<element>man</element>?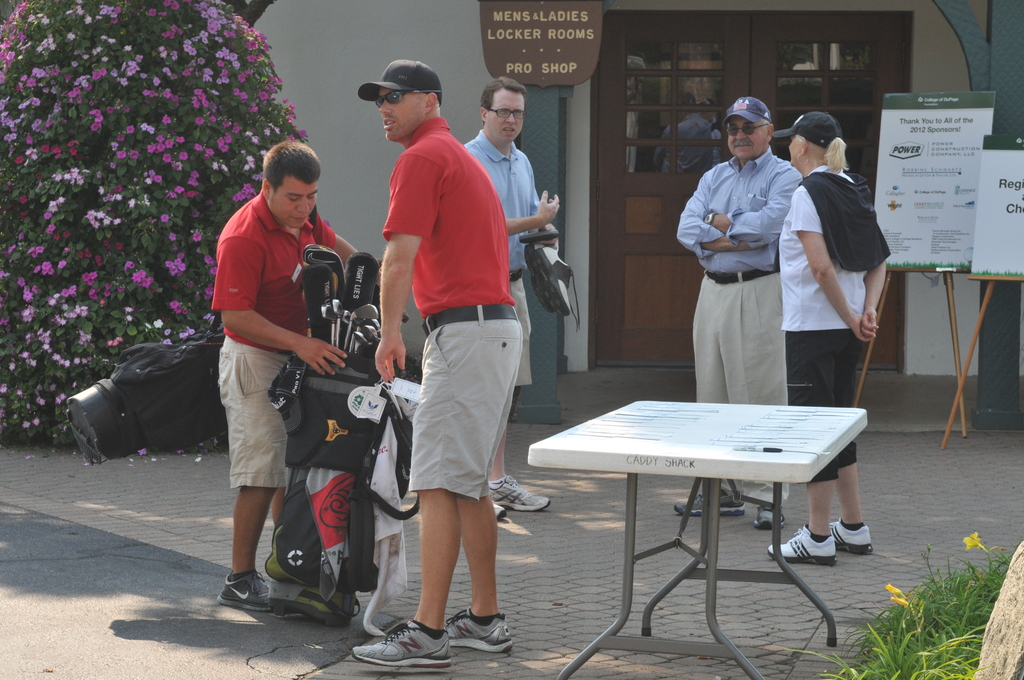
BBox(346, 56, 529, 667)
